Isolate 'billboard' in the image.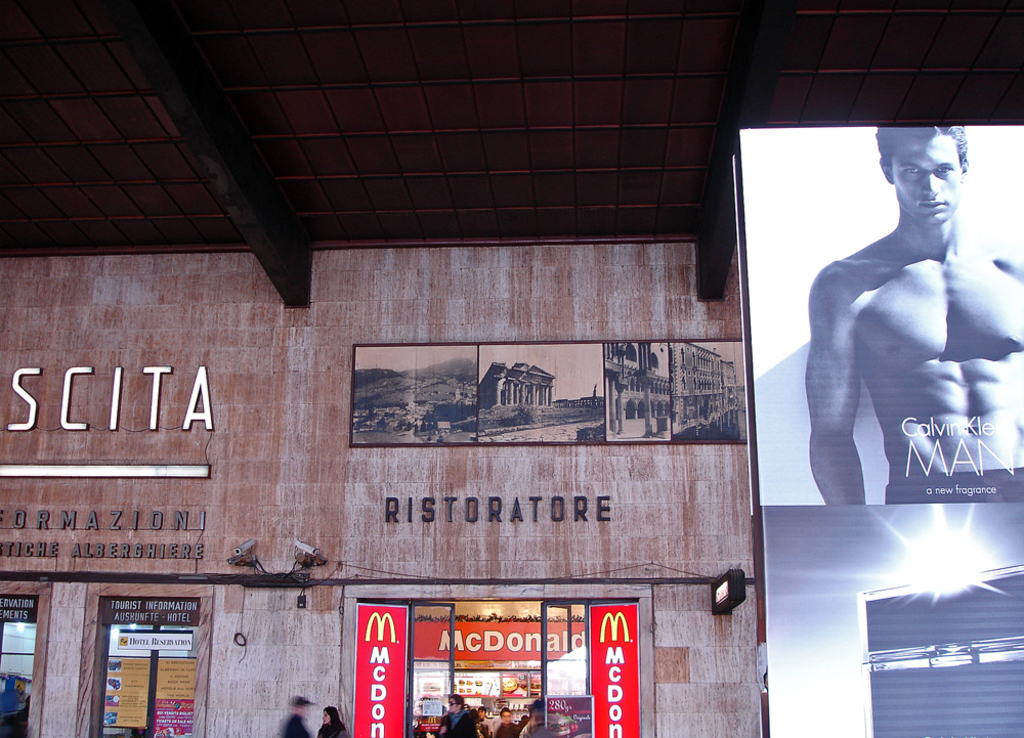
Isolated region: (left=475, top=336, right=608, bottom=445).
